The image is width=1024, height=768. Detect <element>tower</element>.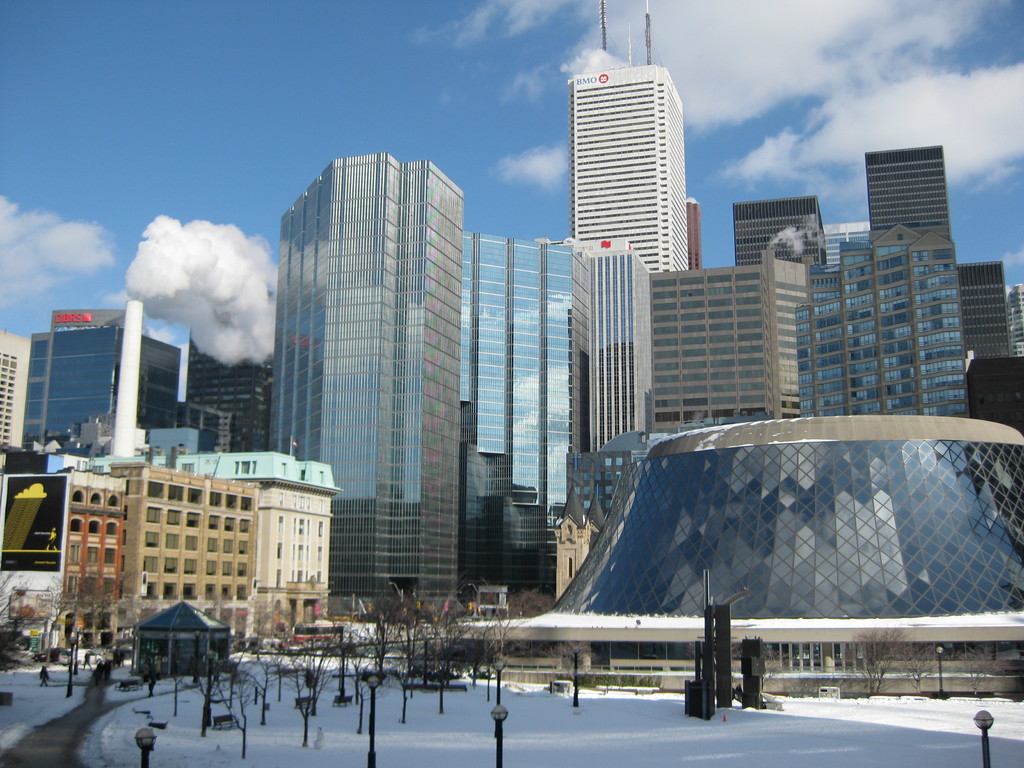
Detection: {"x1": 0, "y1": 324, "x2": 40, "y2": 458}.
